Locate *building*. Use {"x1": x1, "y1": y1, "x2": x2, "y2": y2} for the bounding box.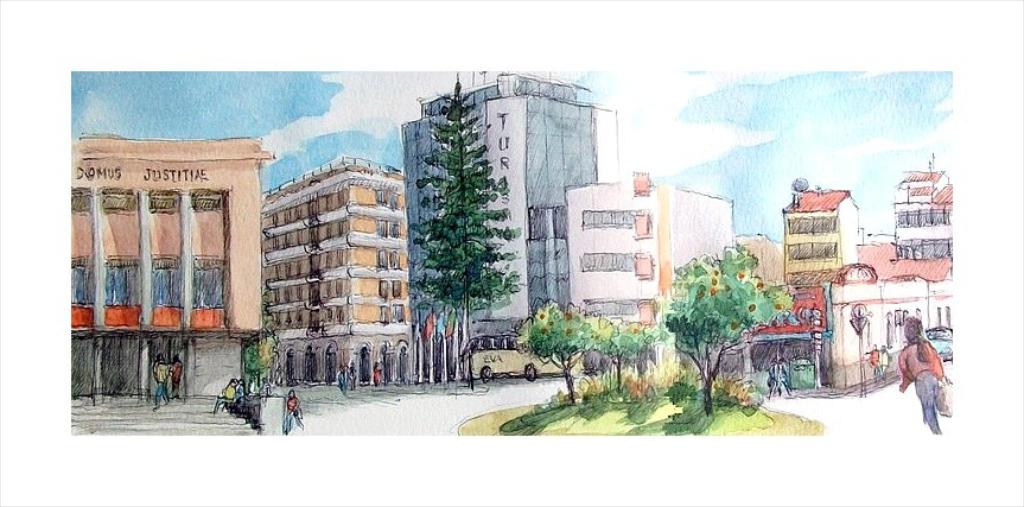
{"x1": 66, "y1": 134, "x2": 274, "y2": 395}.
